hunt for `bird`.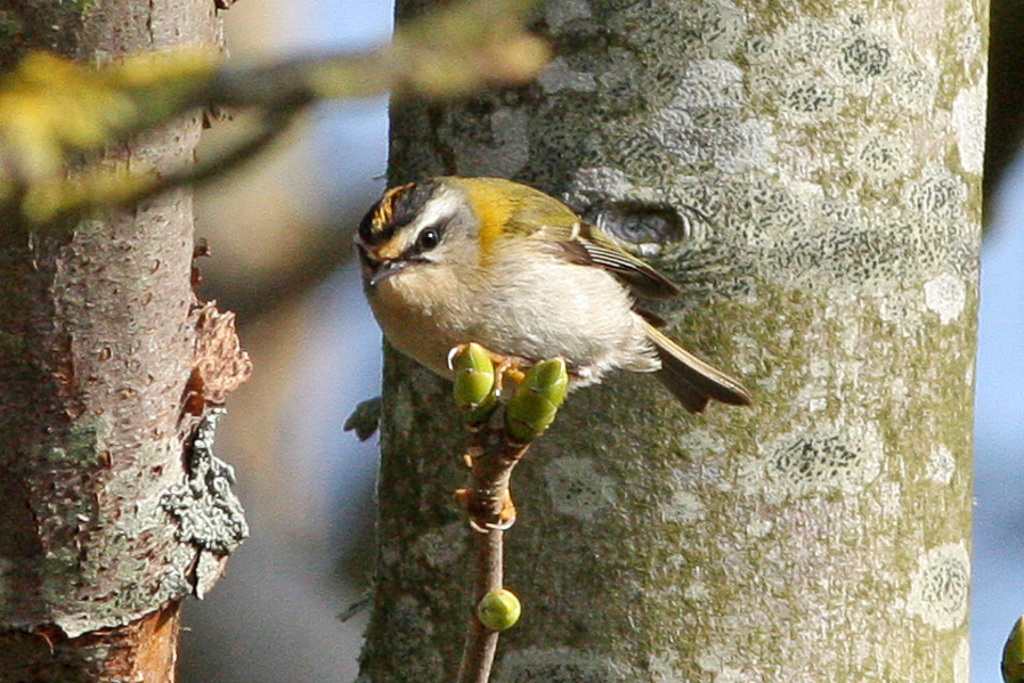
Hunted down at <box>352,194,726,471</box>.
